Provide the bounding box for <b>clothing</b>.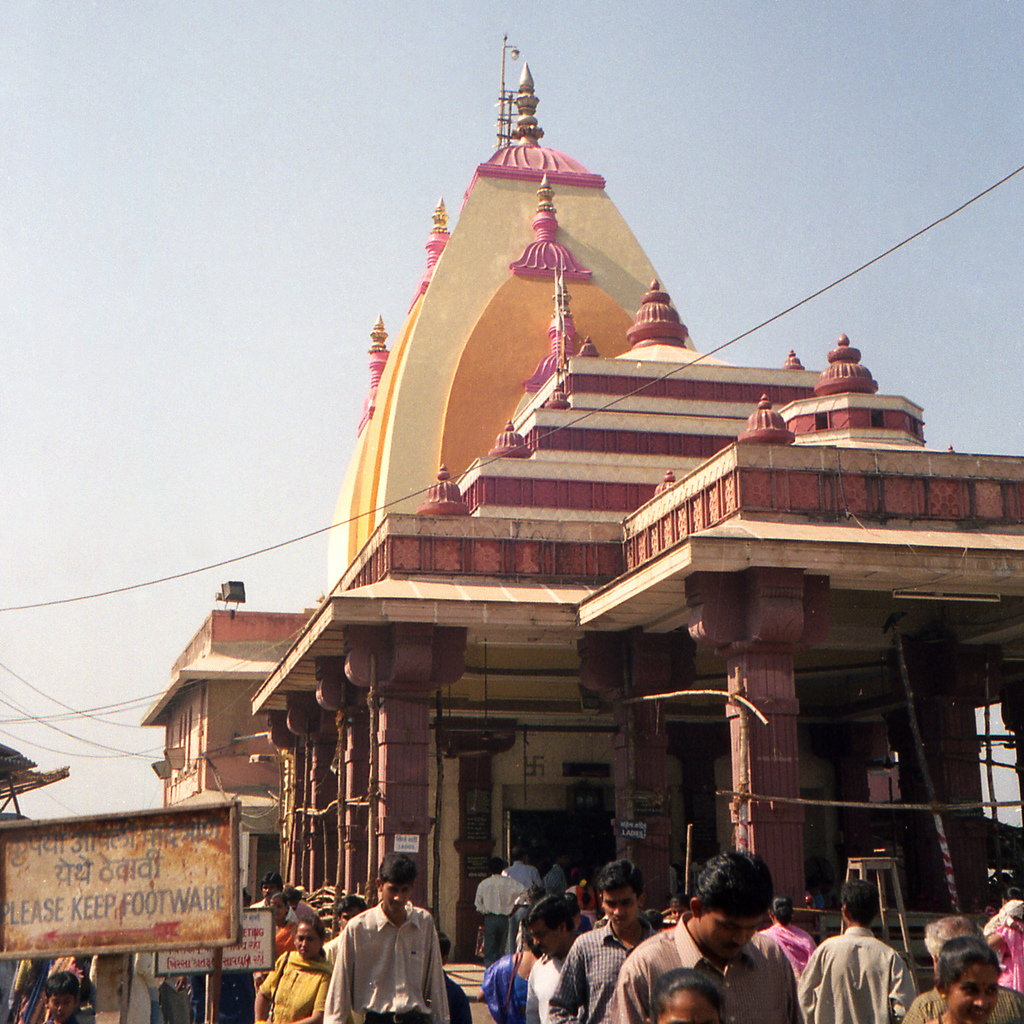
(325, 932, 360, 1023).
